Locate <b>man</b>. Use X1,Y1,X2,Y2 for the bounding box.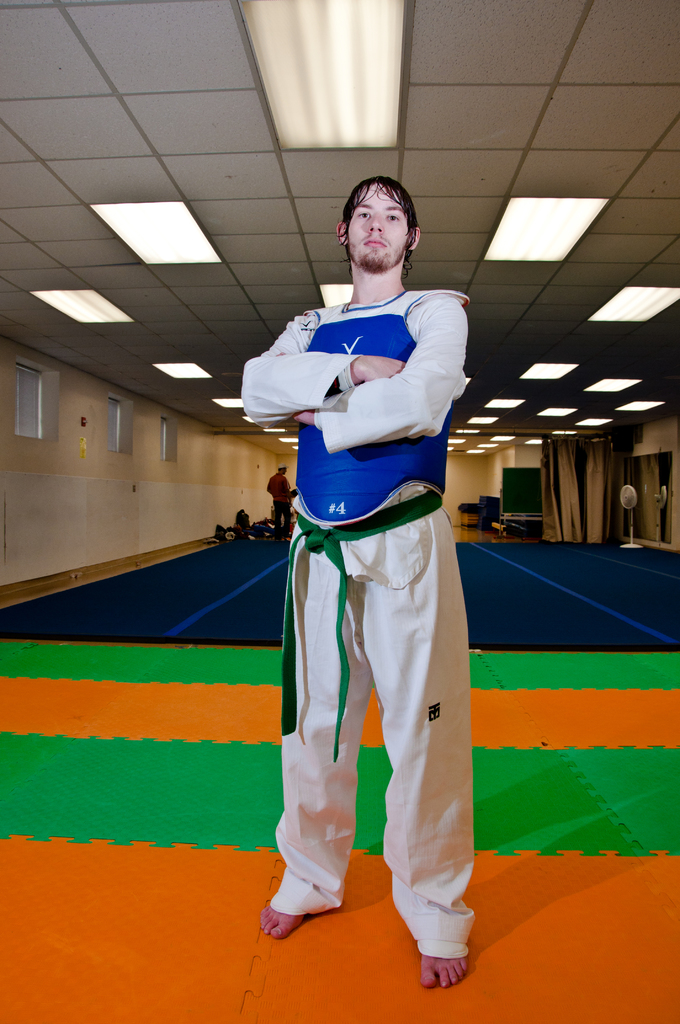
245,159,471,1007.
